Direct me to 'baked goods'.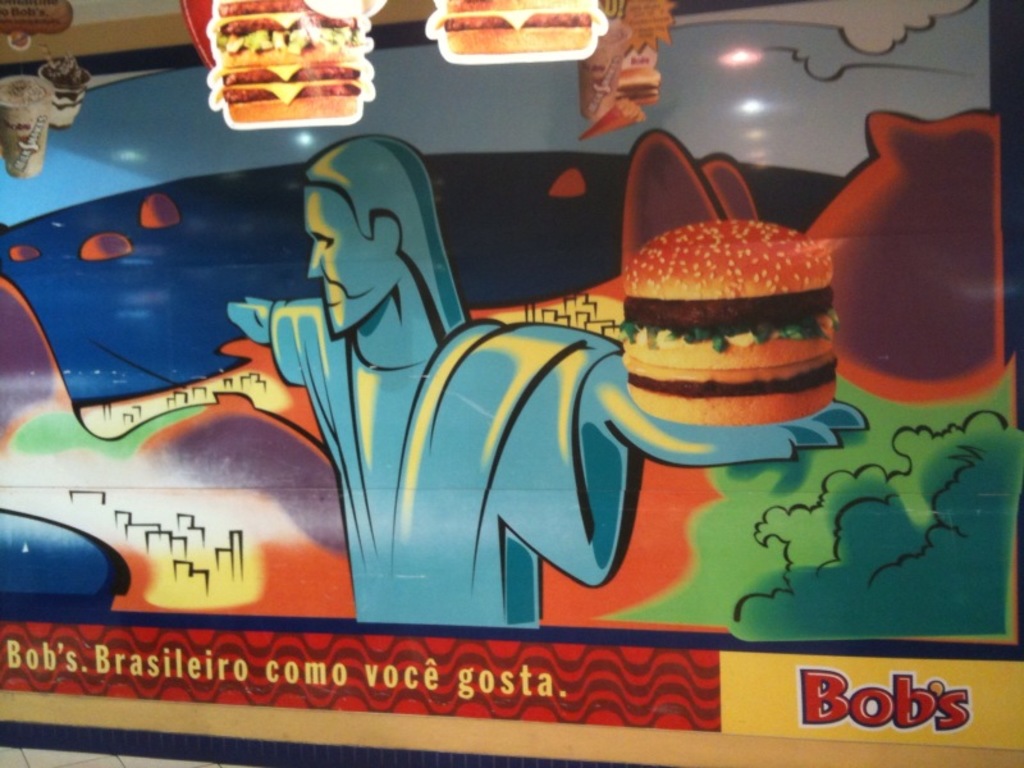
Direction: 603, 72, 663, 105.
